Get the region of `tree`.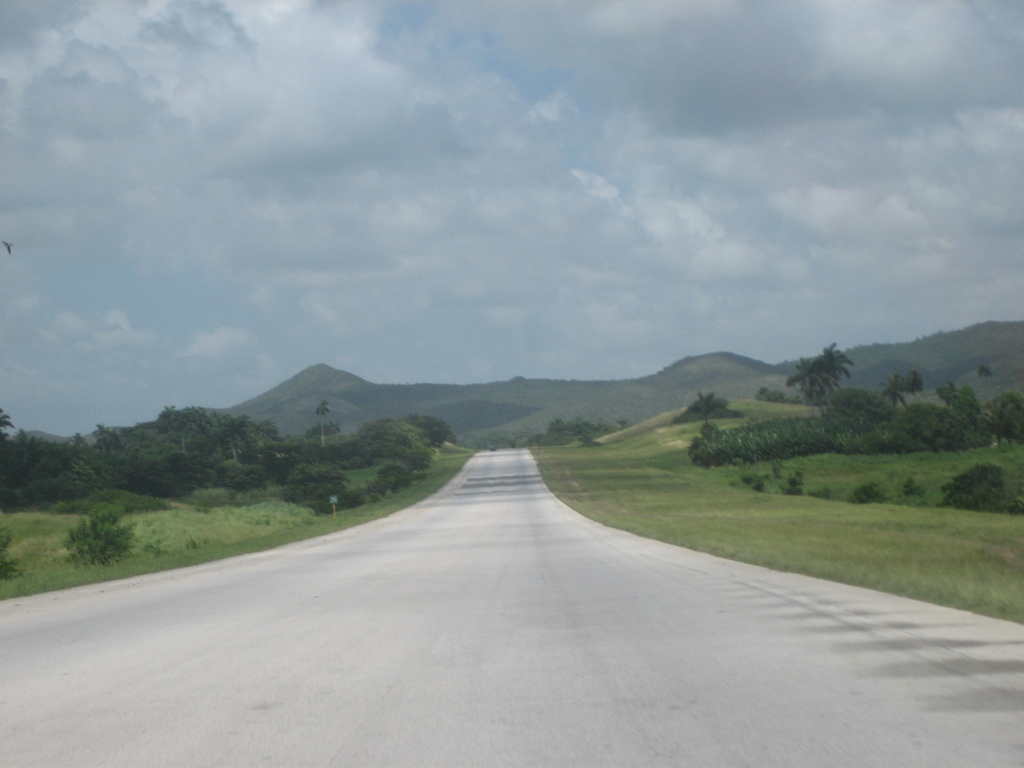
x1=773 y1=464 x2=804 y2=497.
